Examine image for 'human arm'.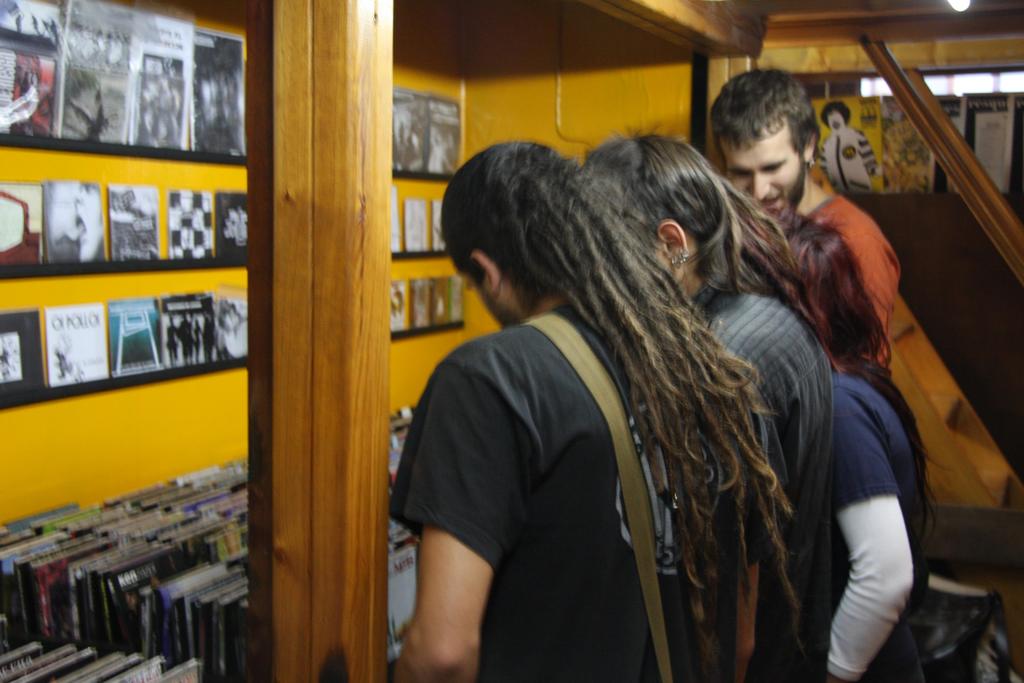
Examination result: x1=830, y1=215, x2=901, y2=383.
